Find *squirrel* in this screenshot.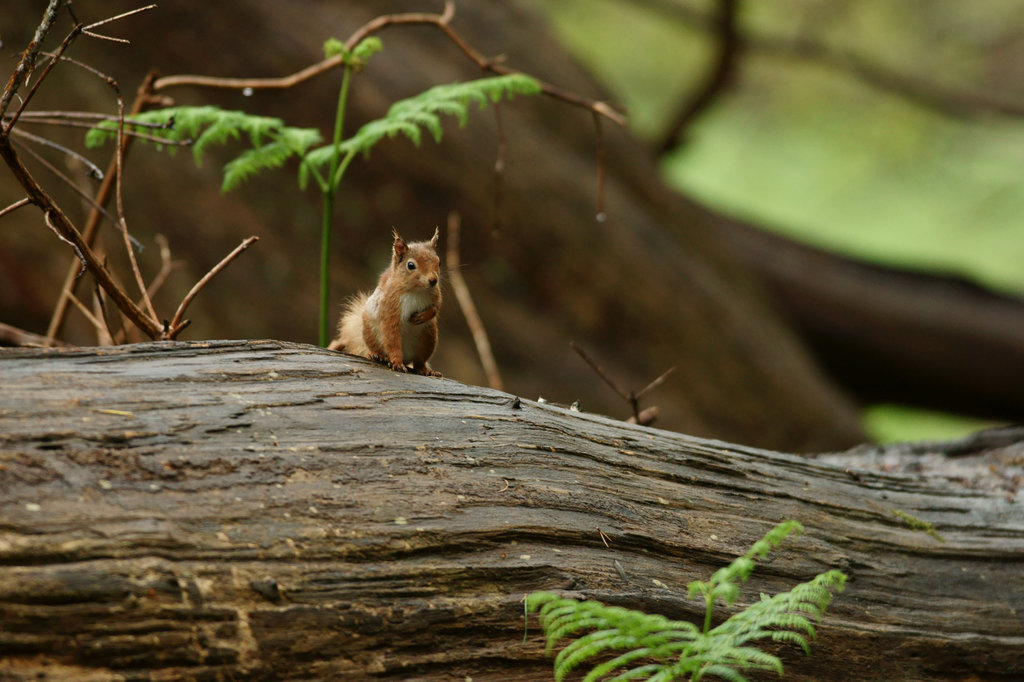
The bounding box for *squirrel* is {"left": 325, "top": 224, "right": 472, "bottom": 372}.
